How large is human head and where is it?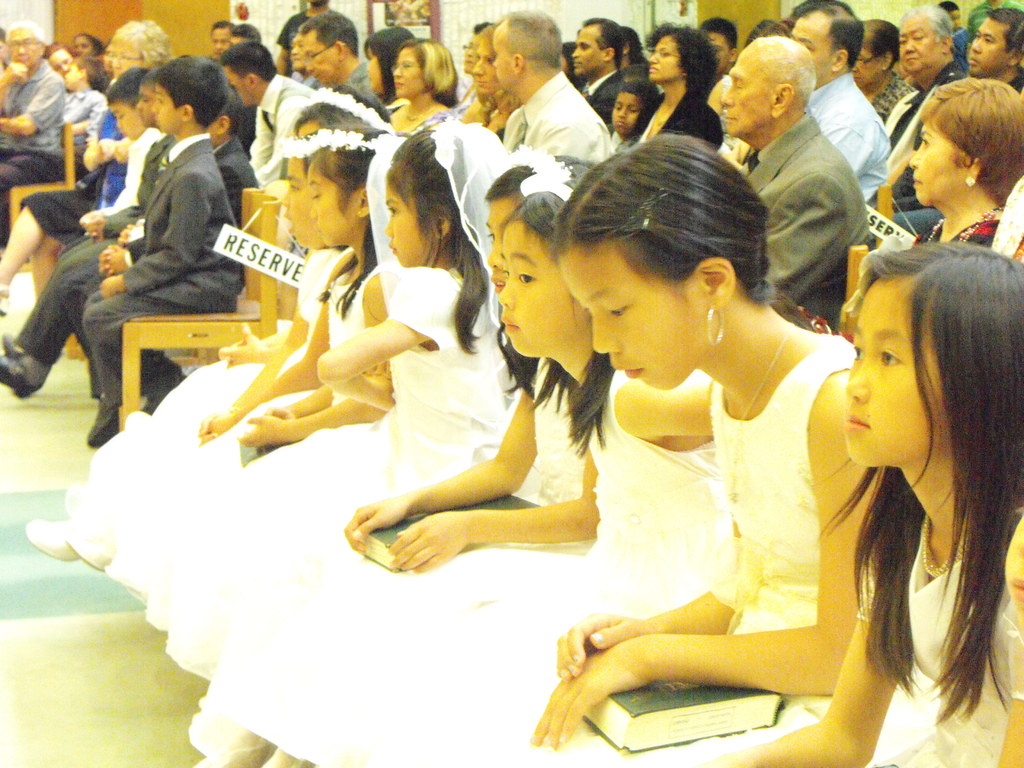
Bounding box: (x1=107, y1=65, x2=155, y2=142).
